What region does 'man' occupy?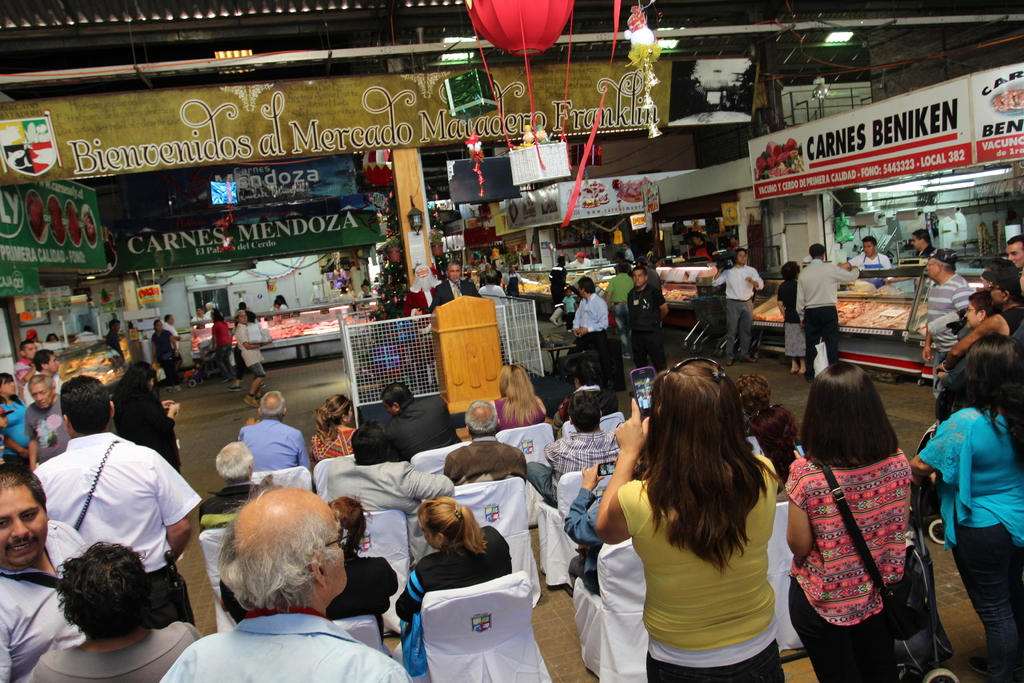
left=31, top=392, right=201, bottom=635.
